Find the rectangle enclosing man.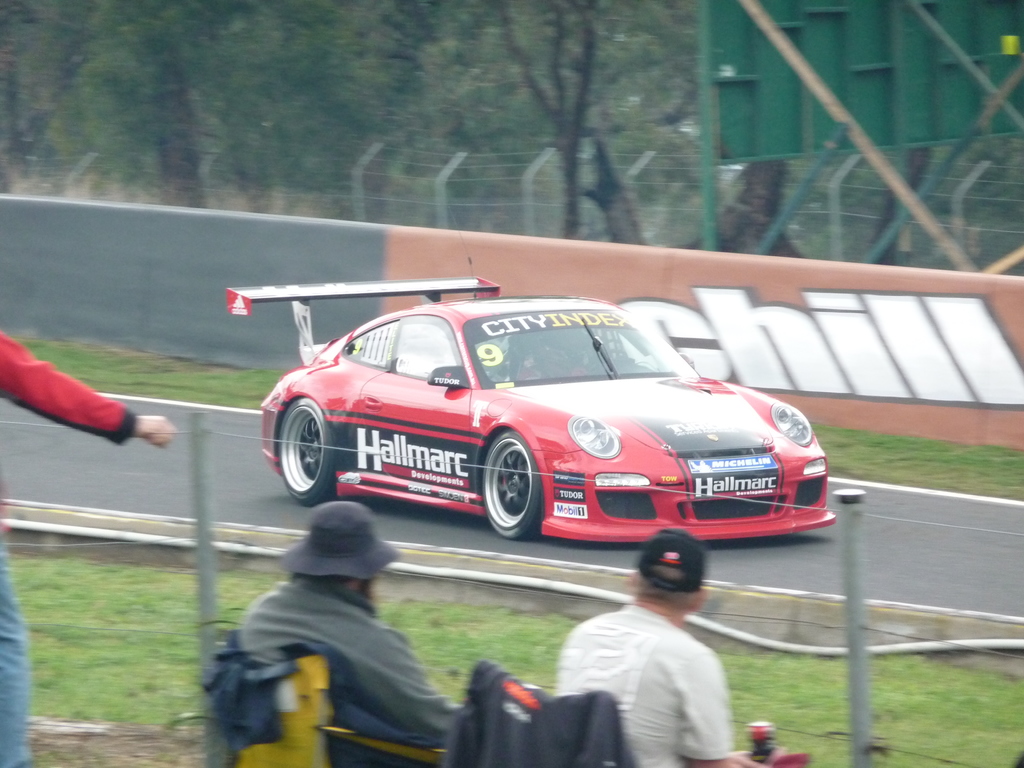
<bbox>534, 561, 749, 755</bbox>.
